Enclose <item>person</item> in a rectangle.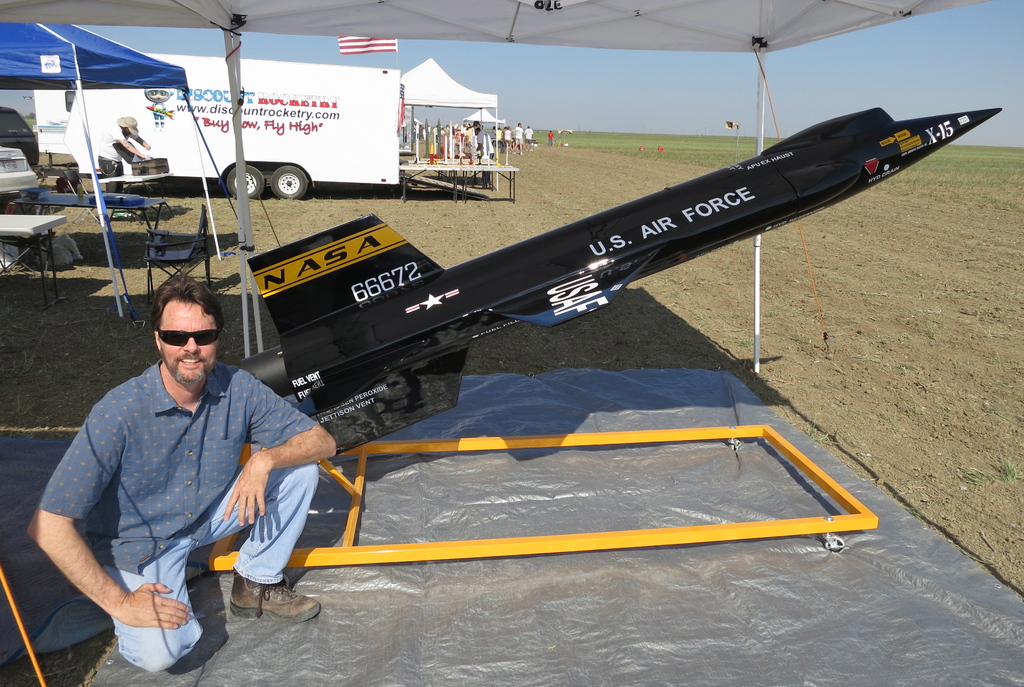
{"x1": 511, "y1": 125, "x2": 525, "y2": 156}.
